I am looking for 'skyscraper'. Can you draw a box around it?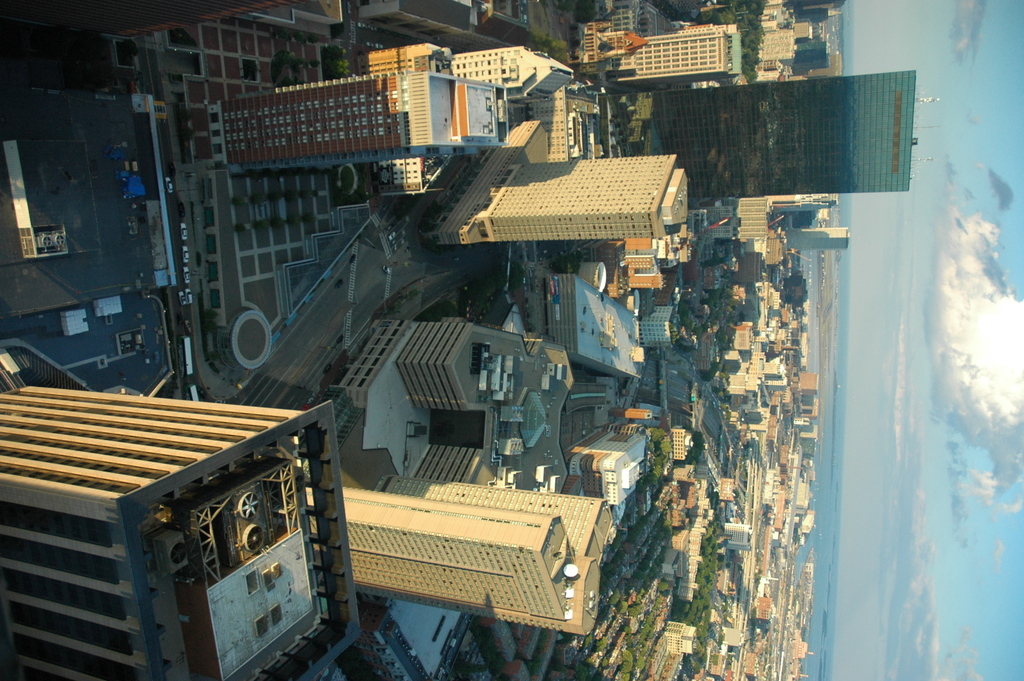
Sure, the bounding box is 787/227/847/253.
